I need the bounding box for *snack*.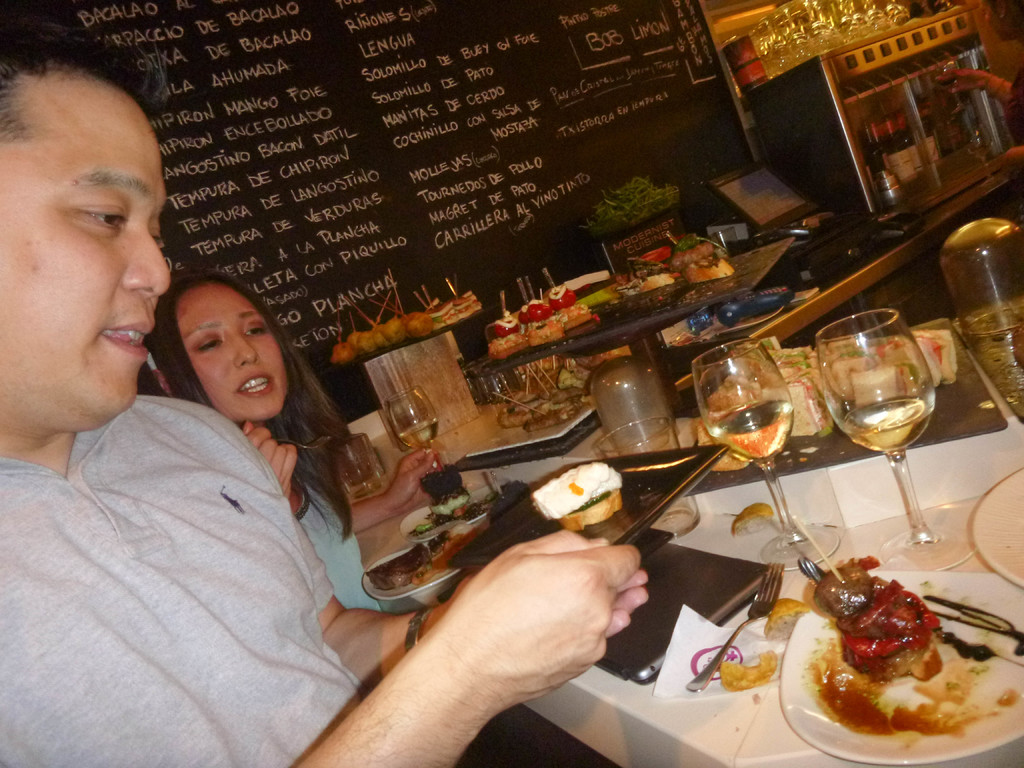
Here it is: crop(412, 464, 488, 537).
